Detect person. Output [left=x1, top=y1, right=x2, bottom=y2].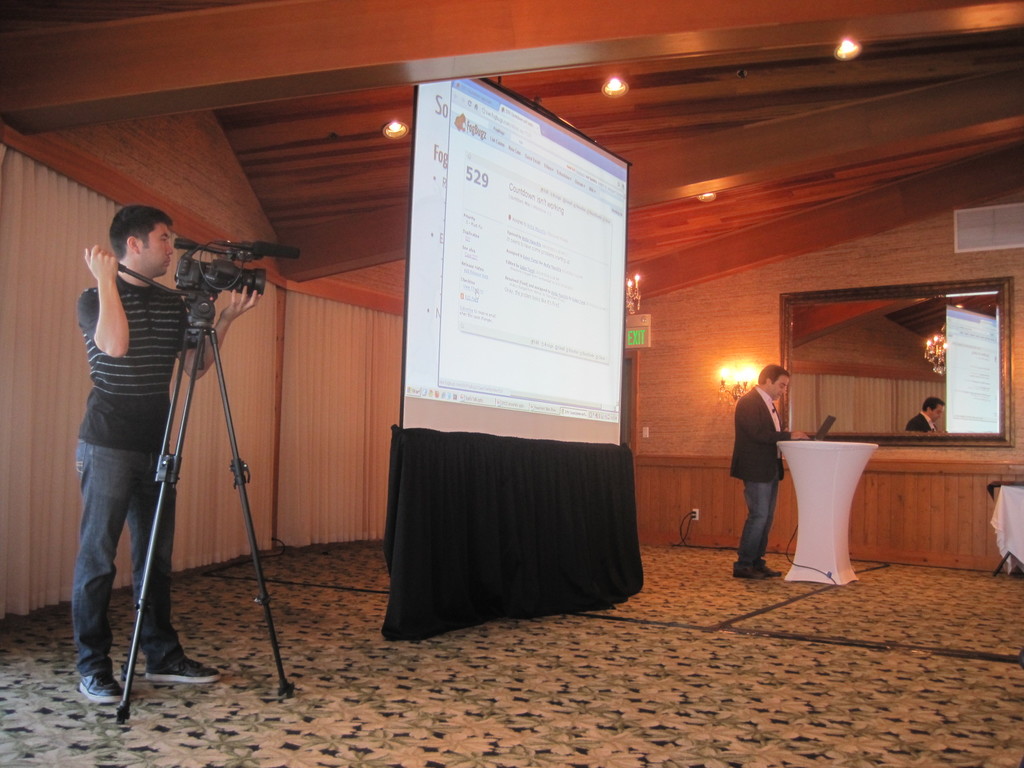
[left=732, top=357, right=802, bottom=580].
